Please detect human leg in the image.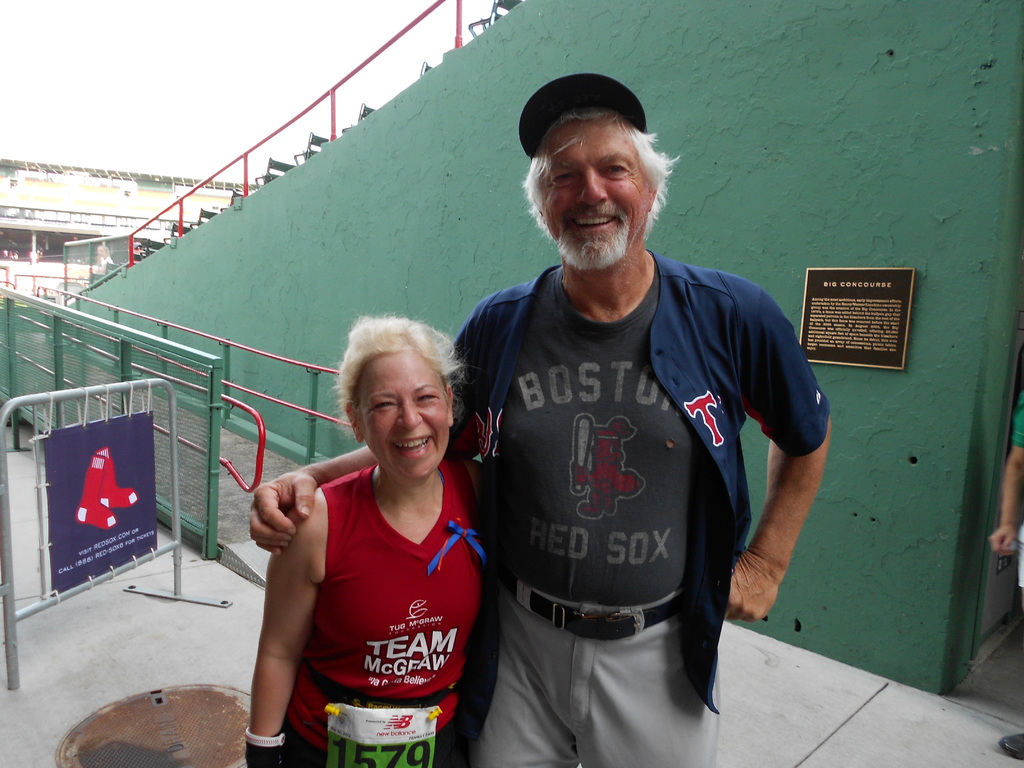
570, 609, 722, 767.
